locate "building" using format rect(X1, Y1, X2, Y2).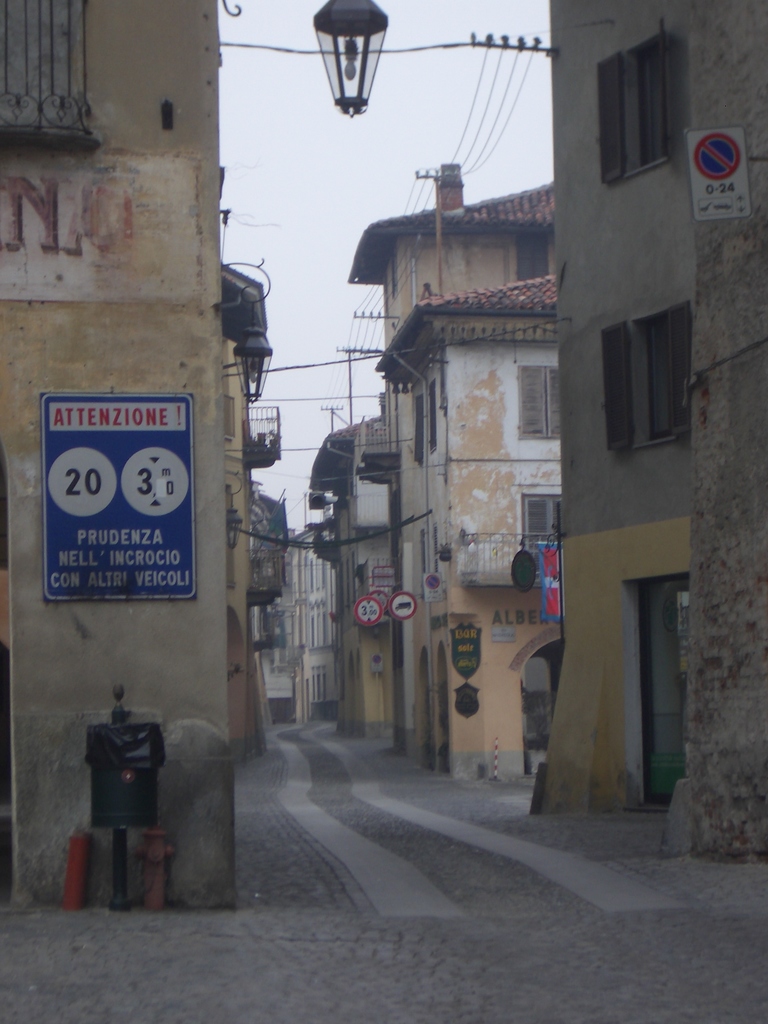
rect(0, 0, 232, 924).
